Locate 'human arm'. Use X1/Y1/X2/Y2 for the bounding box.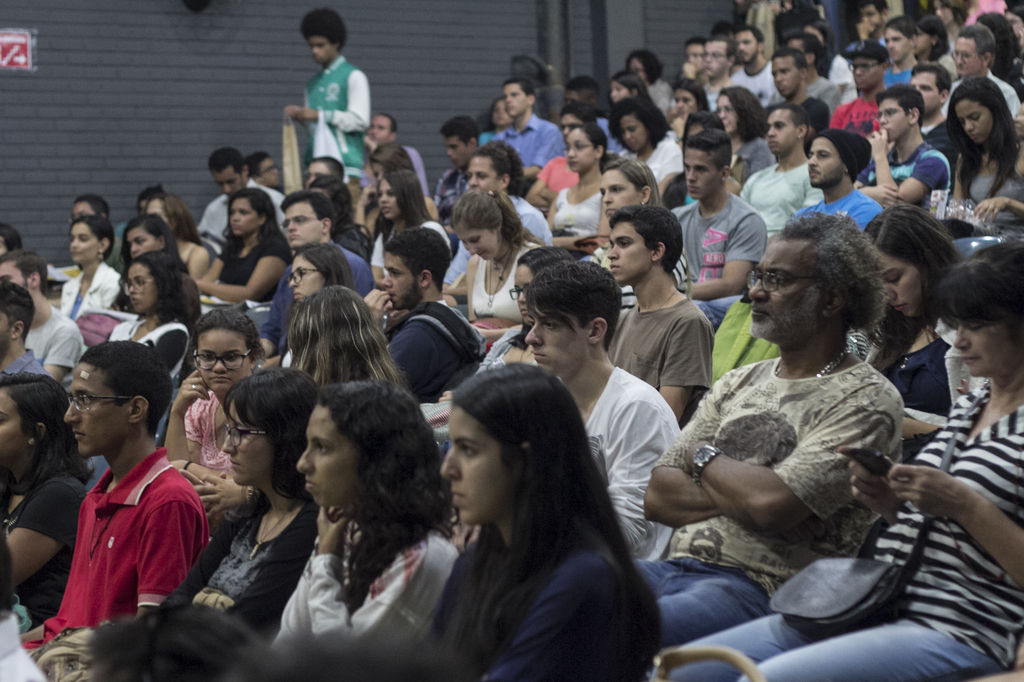
278/68/376/133.
